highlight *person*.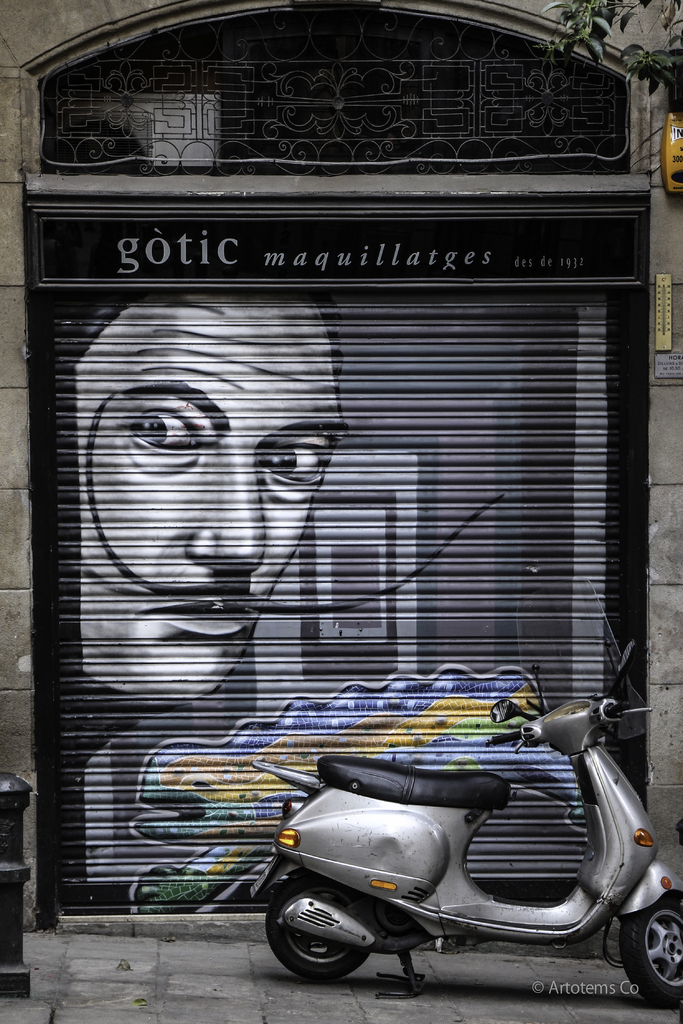
Highlighted region: select_region(65, 296, 342, 774).
